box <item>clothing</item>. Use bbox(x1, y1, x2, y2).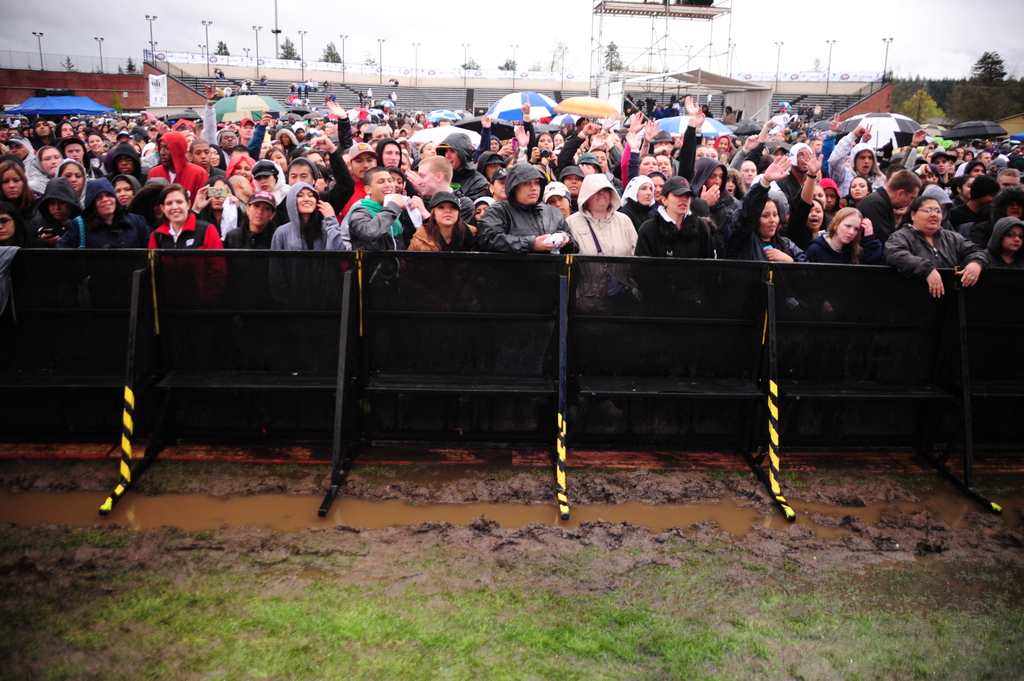
bbox(574, 177, 650, 271).
